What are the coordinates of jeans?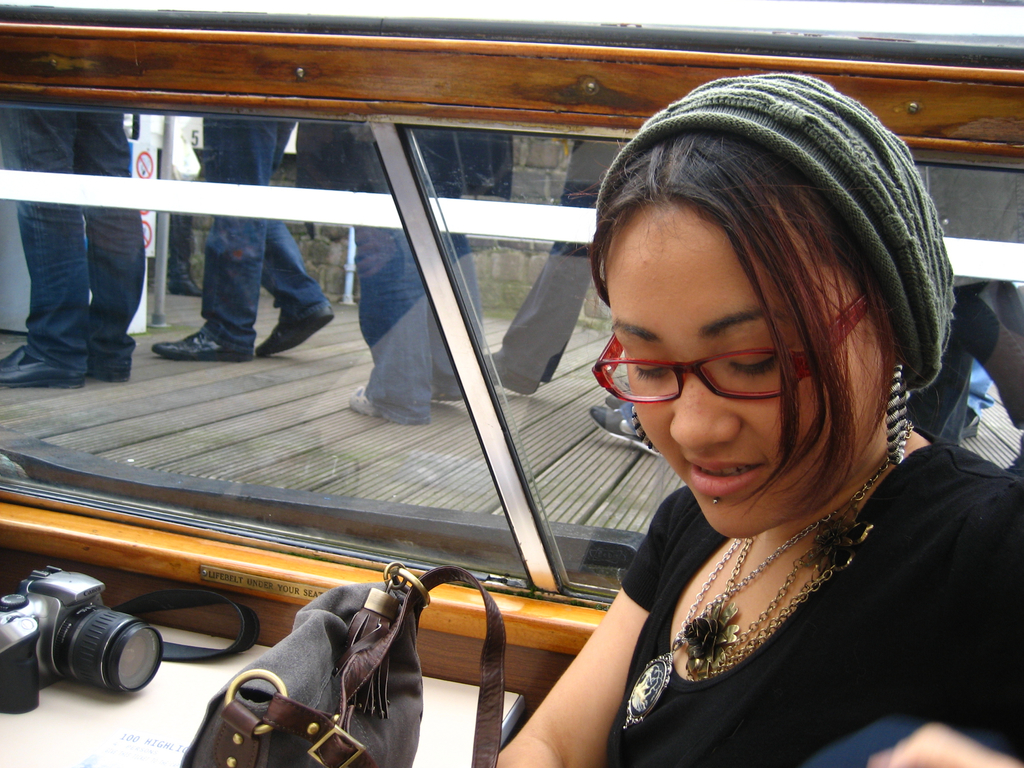
(10,106,151,367).
